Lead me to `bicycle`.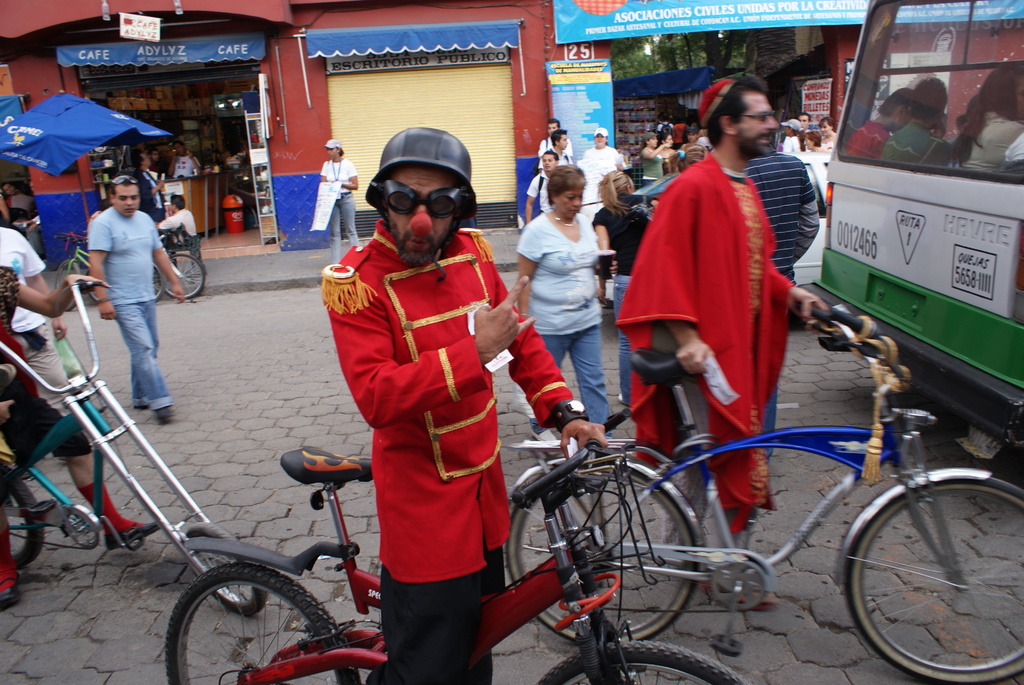
Lead to 83:232:207:307.
